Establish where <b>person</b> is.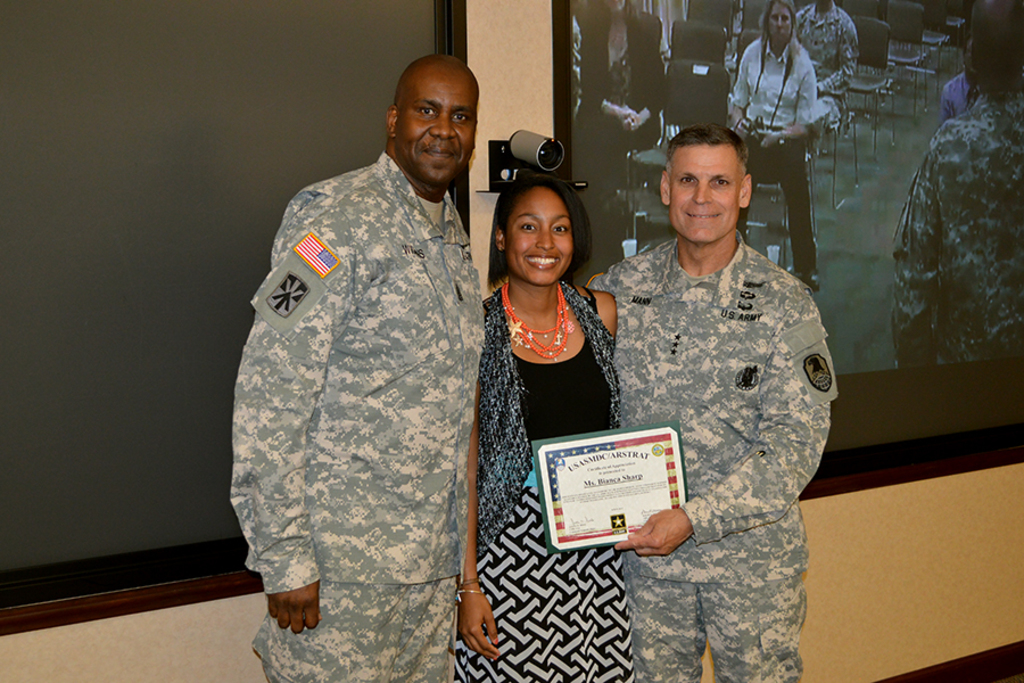
Established at [580,0,662,213].
